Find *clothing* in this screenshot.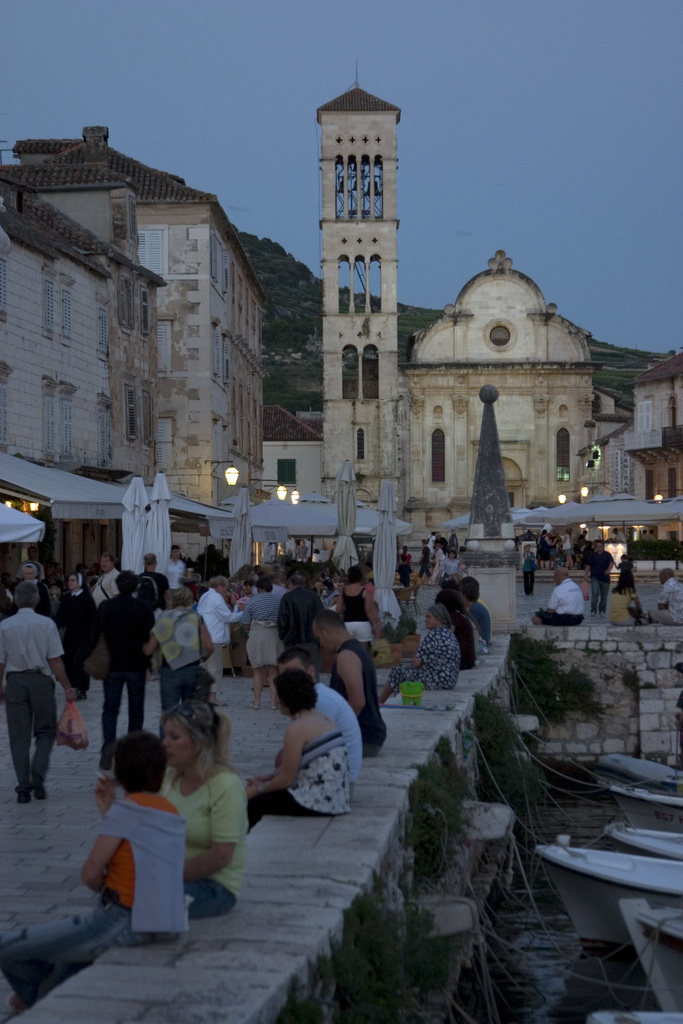
The bounding box for *clothing* is (x1=0, y1=579, x2=12, y2=639).
